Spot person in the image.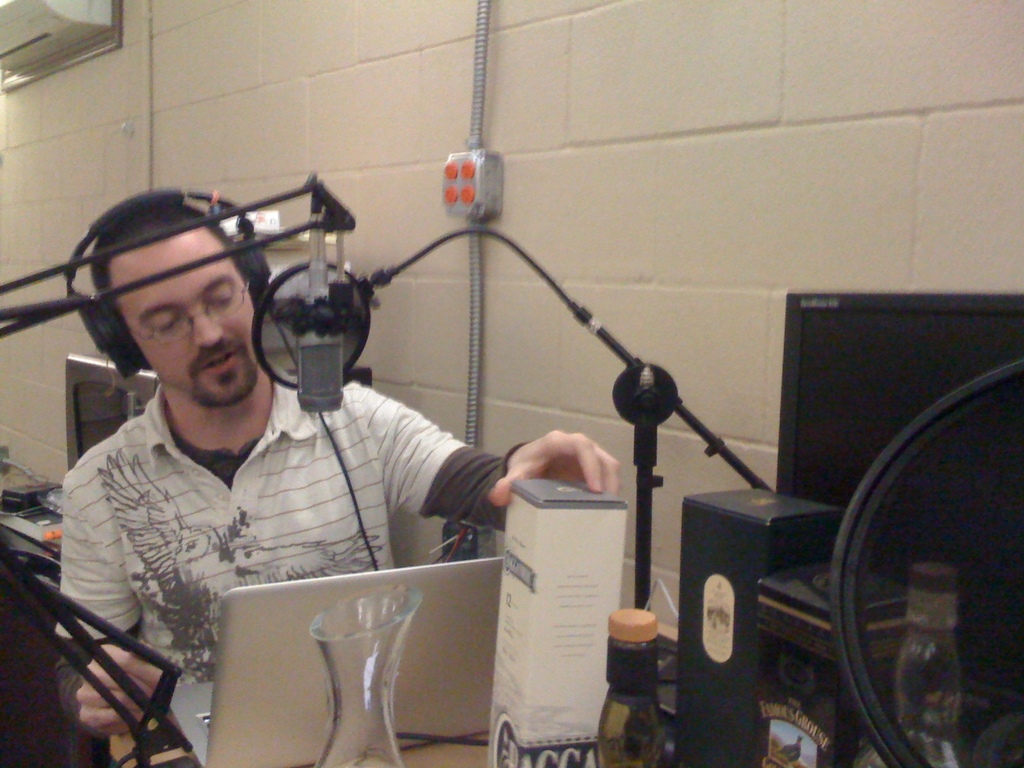
person found at <region>95, 168, 676, 735</region>.
